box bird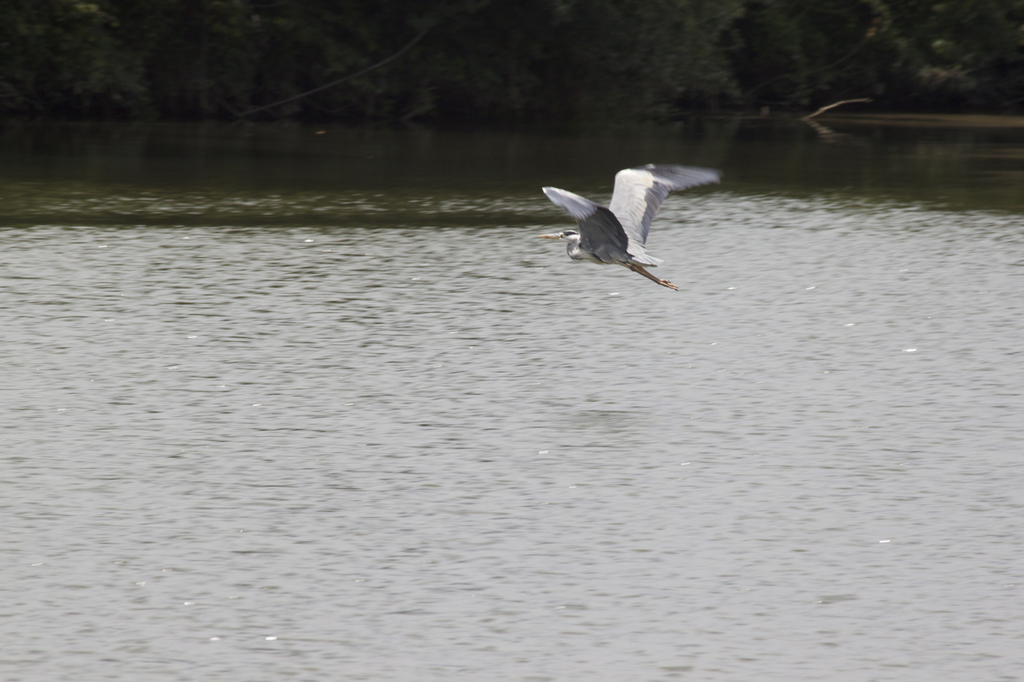
(left=535, top=157, right=722, bottom=295)
